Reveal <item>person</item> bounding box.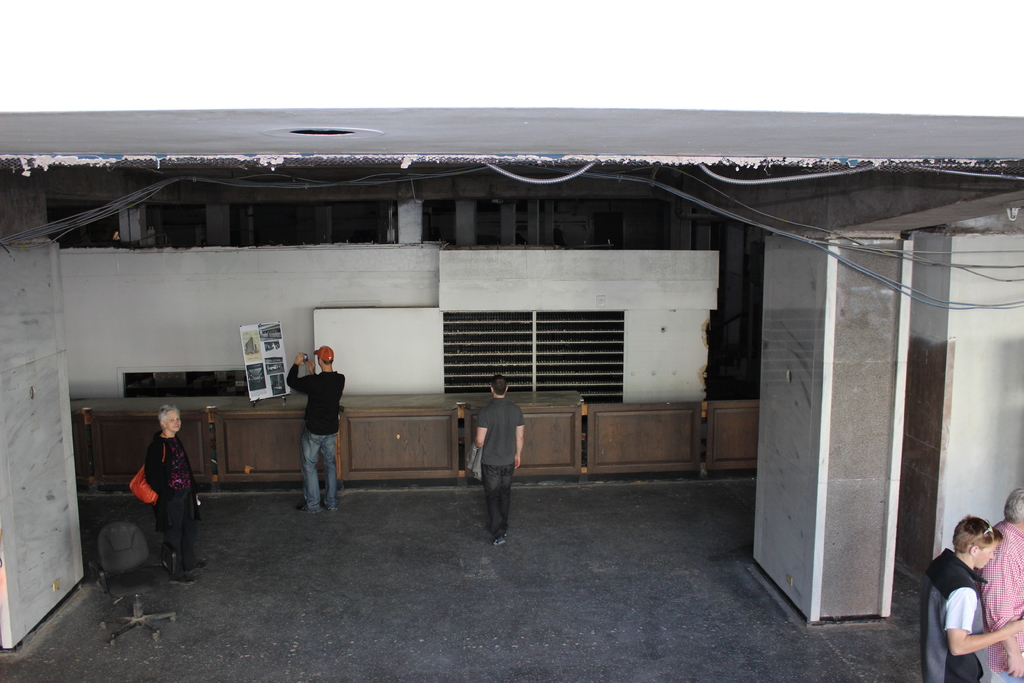
Revealed: 972/488/1023/682.
